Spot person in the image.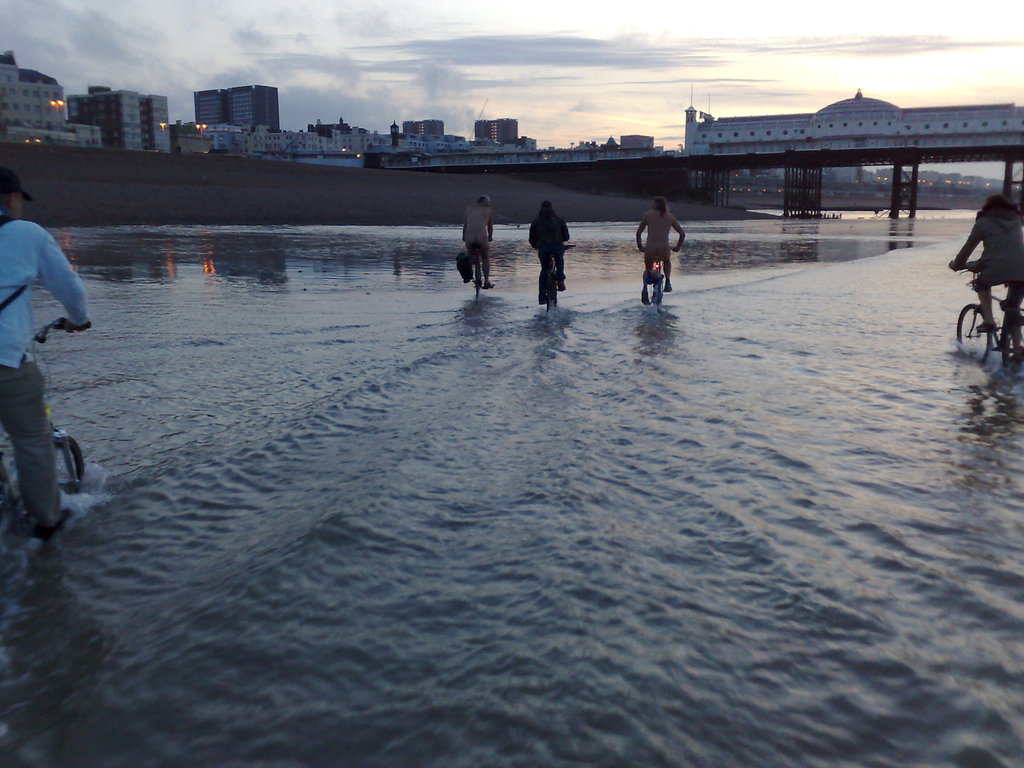
person found at {"left": 531, "top": 199, "right": 573, "bottom": 300}.
